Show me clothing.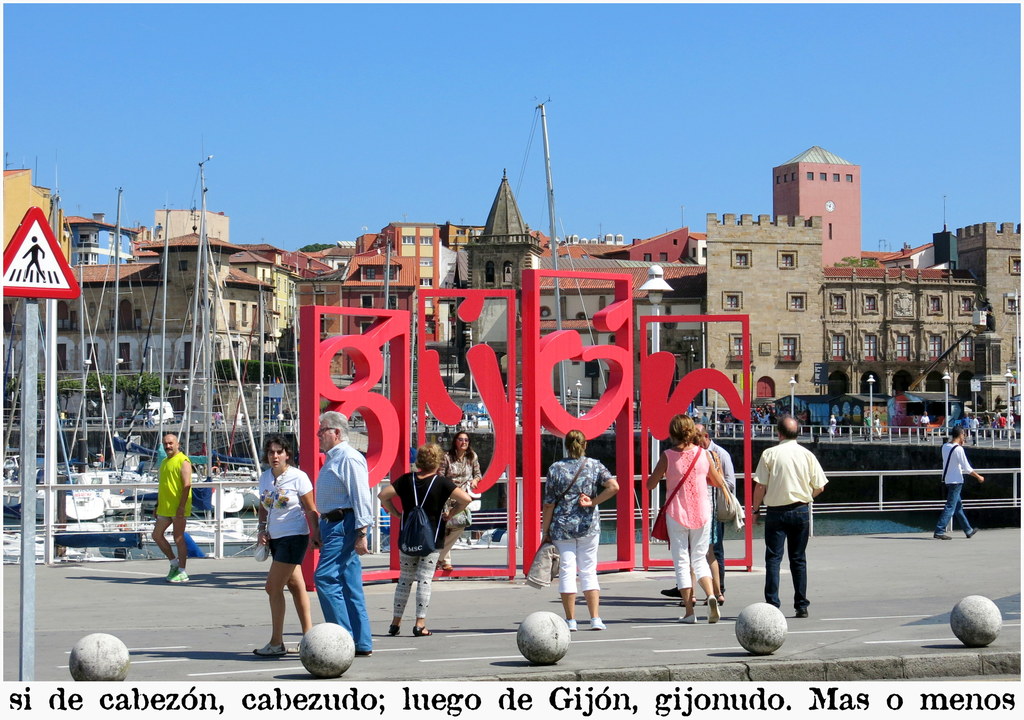
clothing is here: BBox(545, 455, 616, 596).
